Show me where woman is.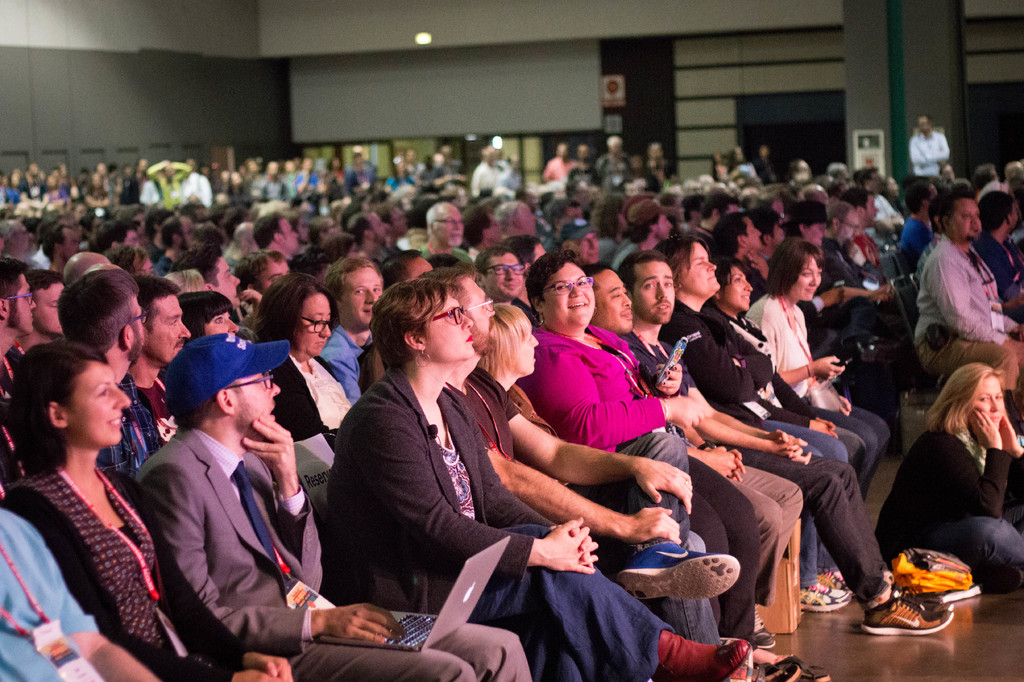
woman is at (751, 234, 890, 499).
